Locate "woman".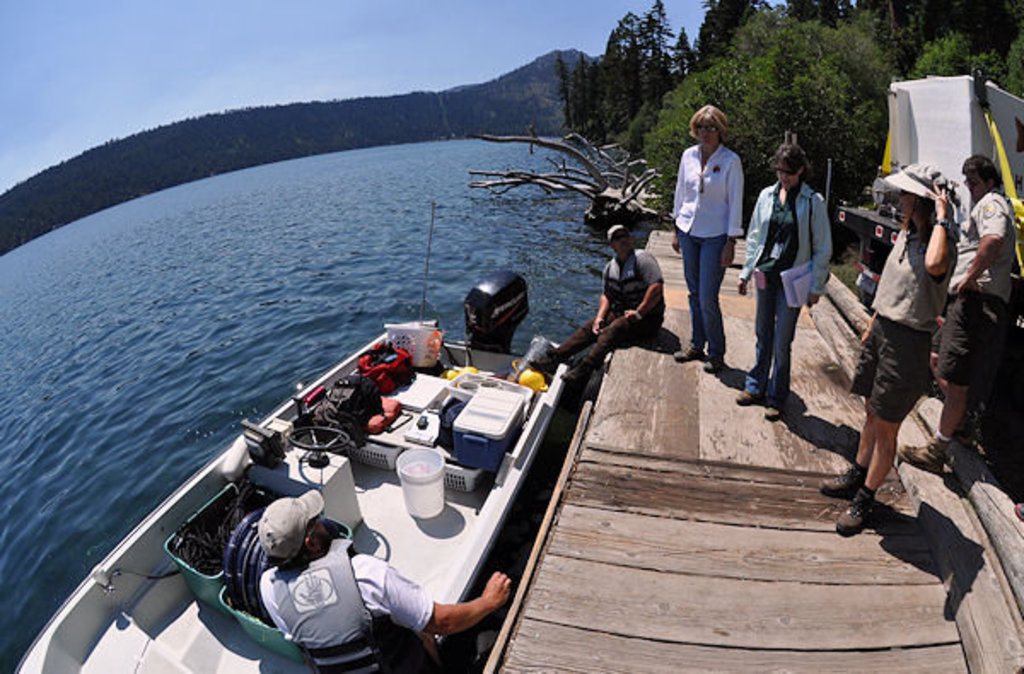
Bounding box: 749,140,841,425.
